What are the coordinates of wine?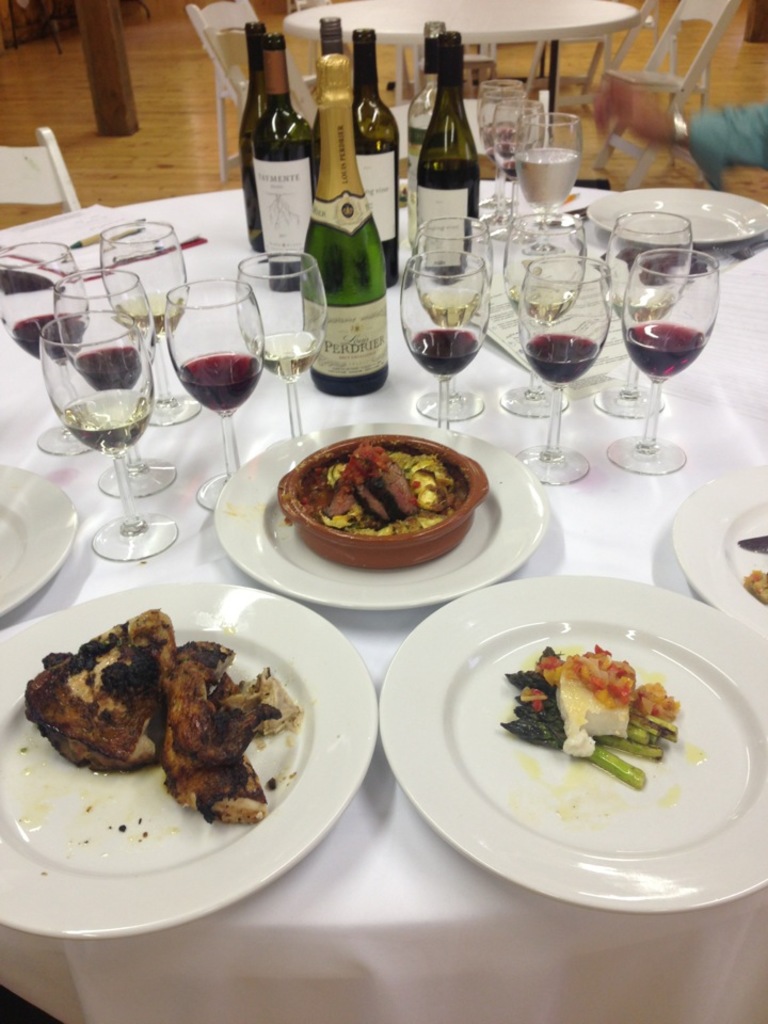
{"left": 519, "top": 151, "right": 583, "bottom": 213}.
